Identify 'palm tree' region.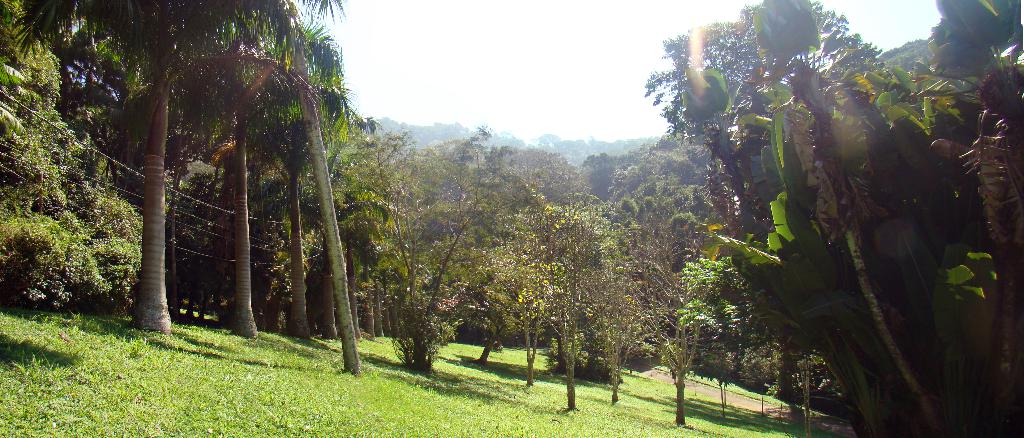
Region: <box>679,19,784,419</box>.
